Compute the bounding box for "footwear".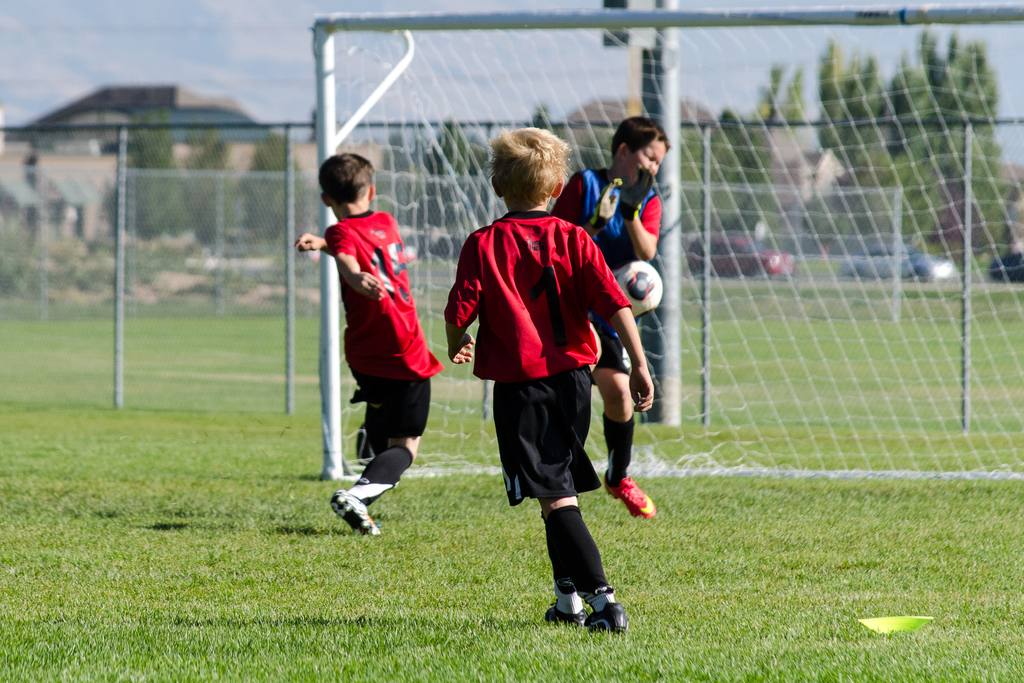
607 468 655 522.
